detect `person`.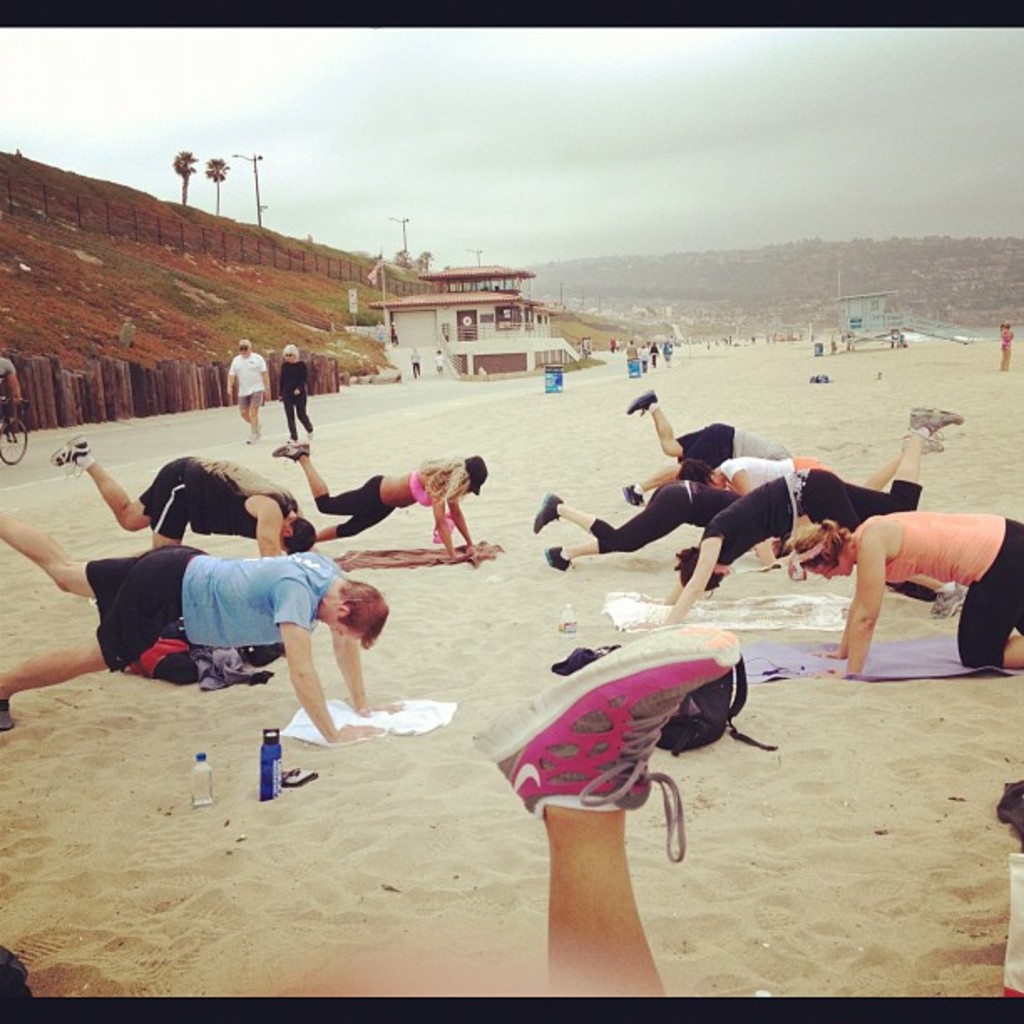
Detected at x1=223, y1=338, x2=268, y2=442.
